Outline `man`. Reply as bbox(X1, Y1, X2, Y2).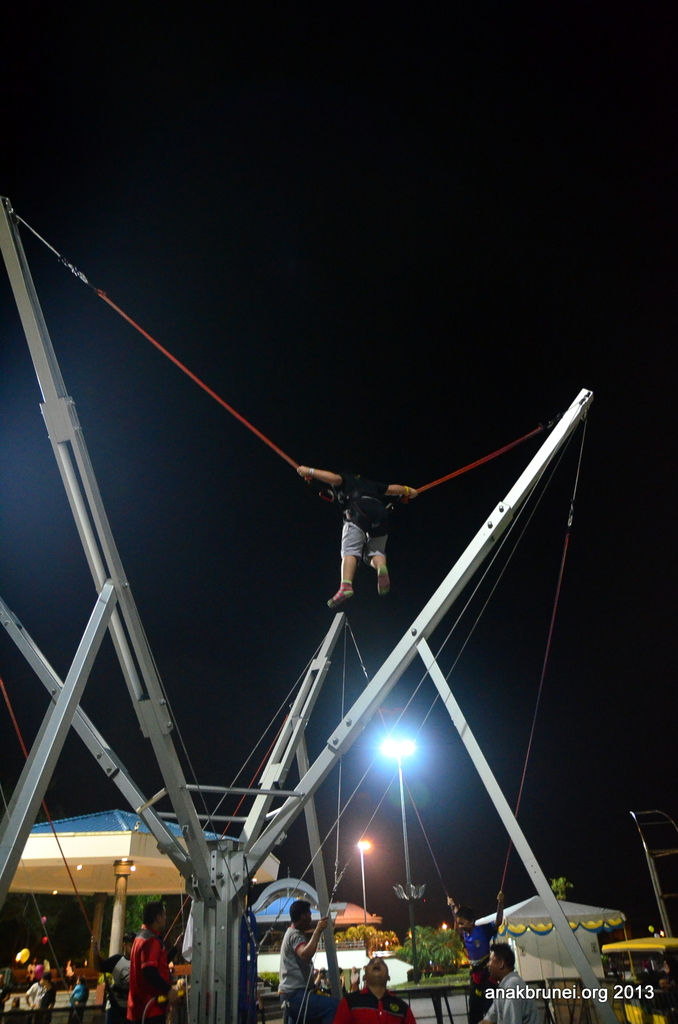
bbox(293, 464, 419, 614).
